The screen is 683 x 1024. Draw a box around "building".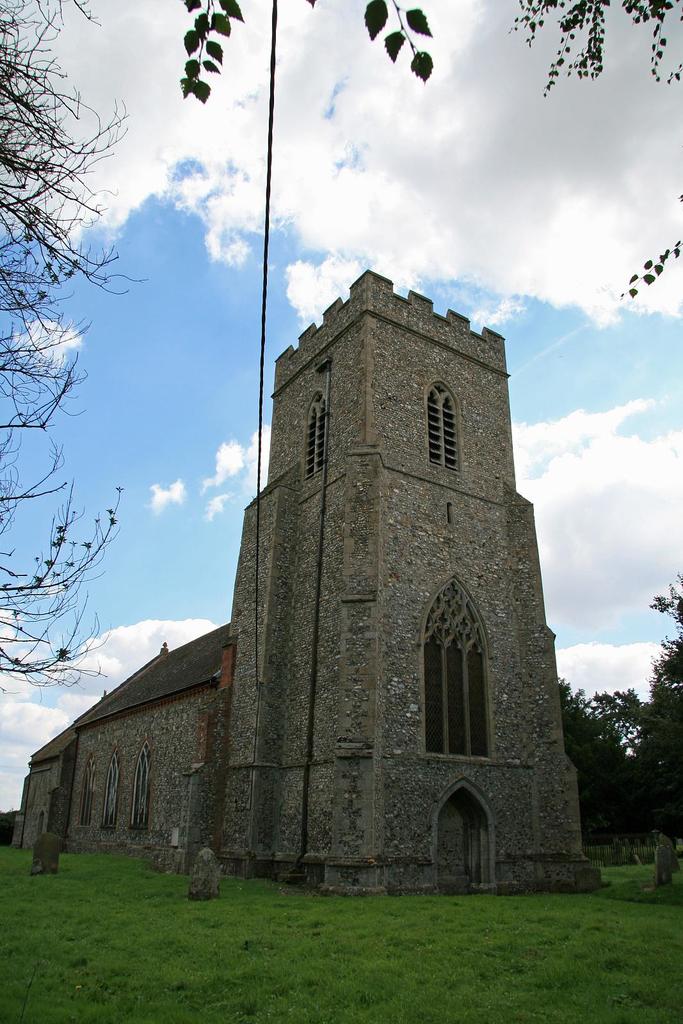
x1=12, y1=271, x2=607, y2=893.
